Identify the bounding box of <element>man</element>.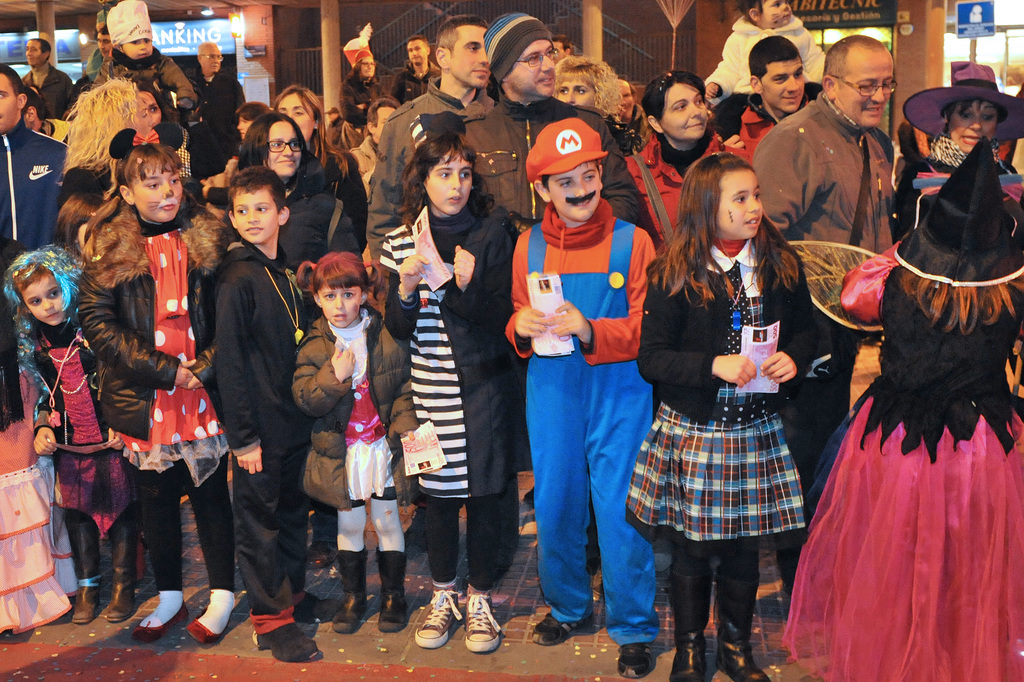
{"left": 456, "top": 10, "right": 640, "bottom": 237}.
